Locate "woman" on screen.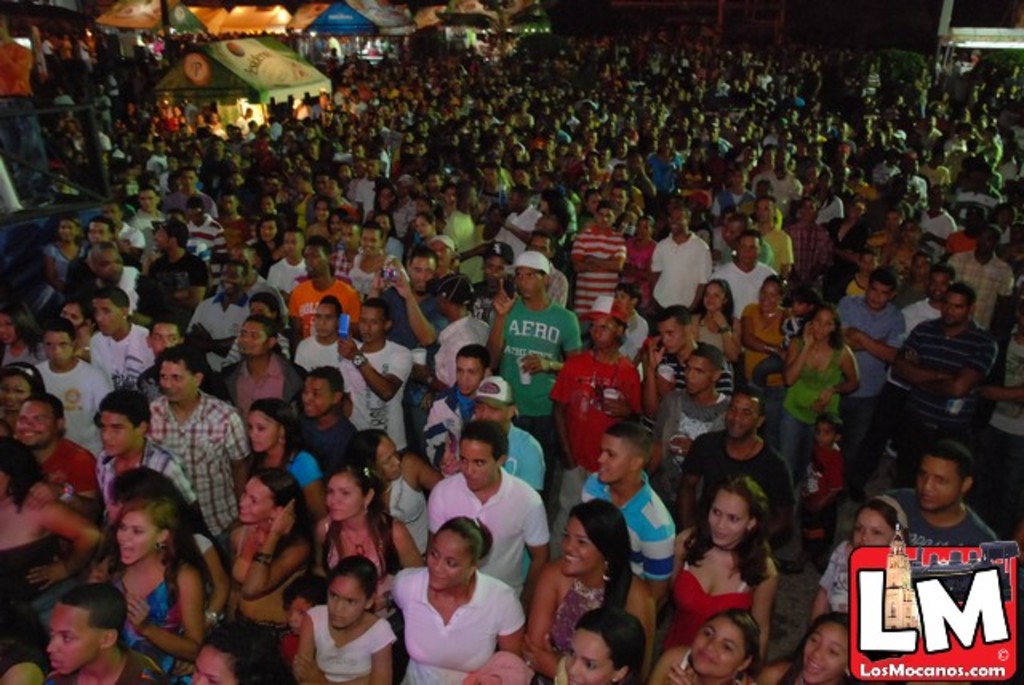
On screen at 314 459 422 632.
